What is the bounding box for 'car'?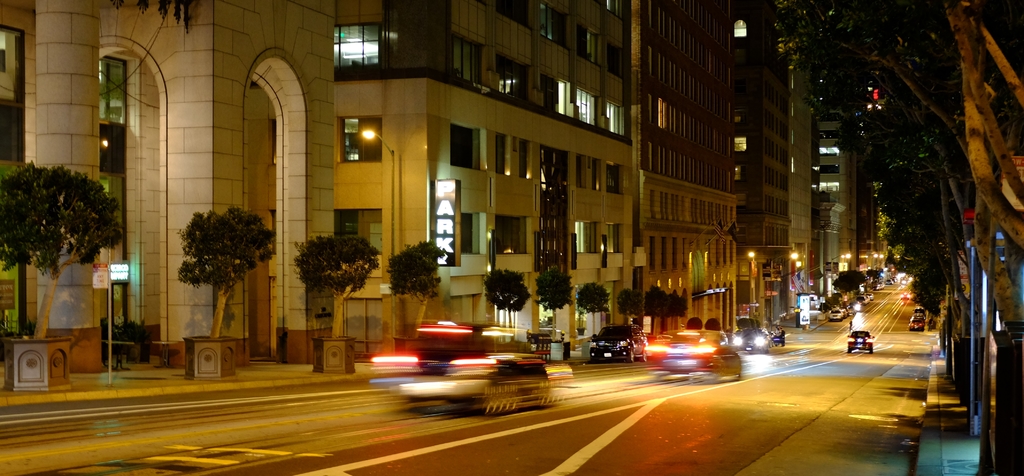
<box>586,322,653,367</box>.
